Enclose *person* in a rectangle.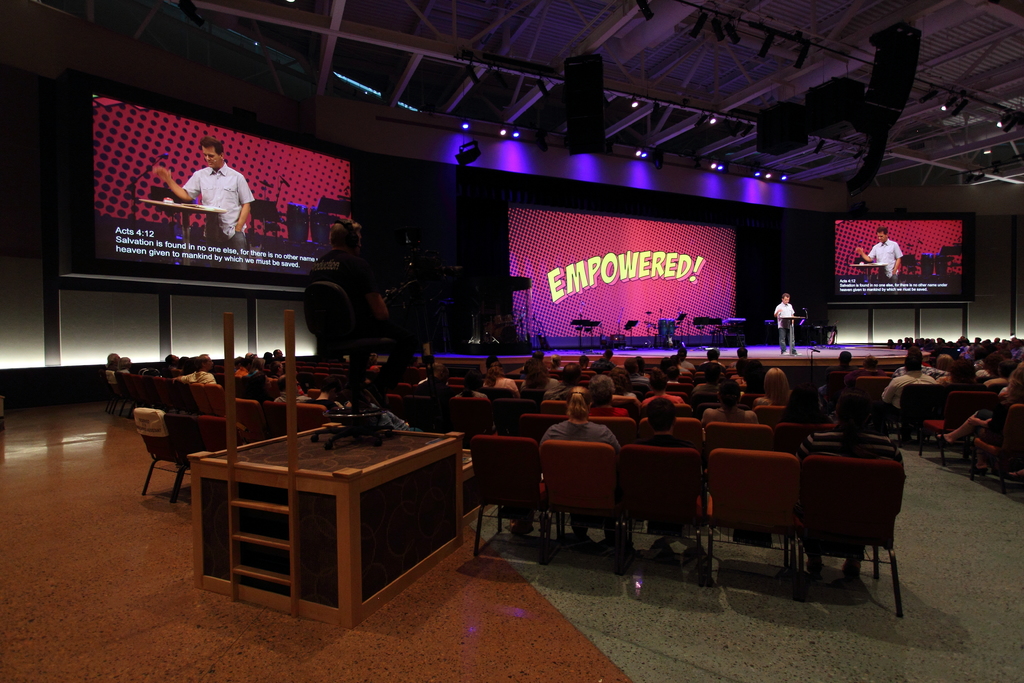
Rect(854, 230, 901, 281).
